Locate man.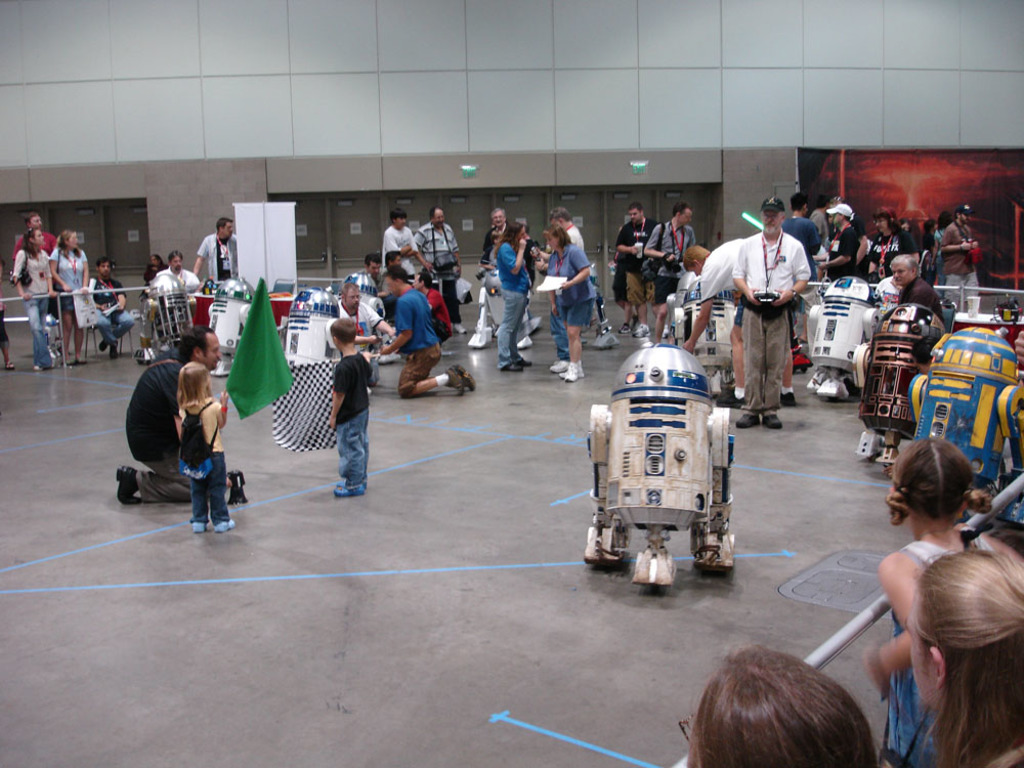
Bounding box: [193, 217, 238, 284].
